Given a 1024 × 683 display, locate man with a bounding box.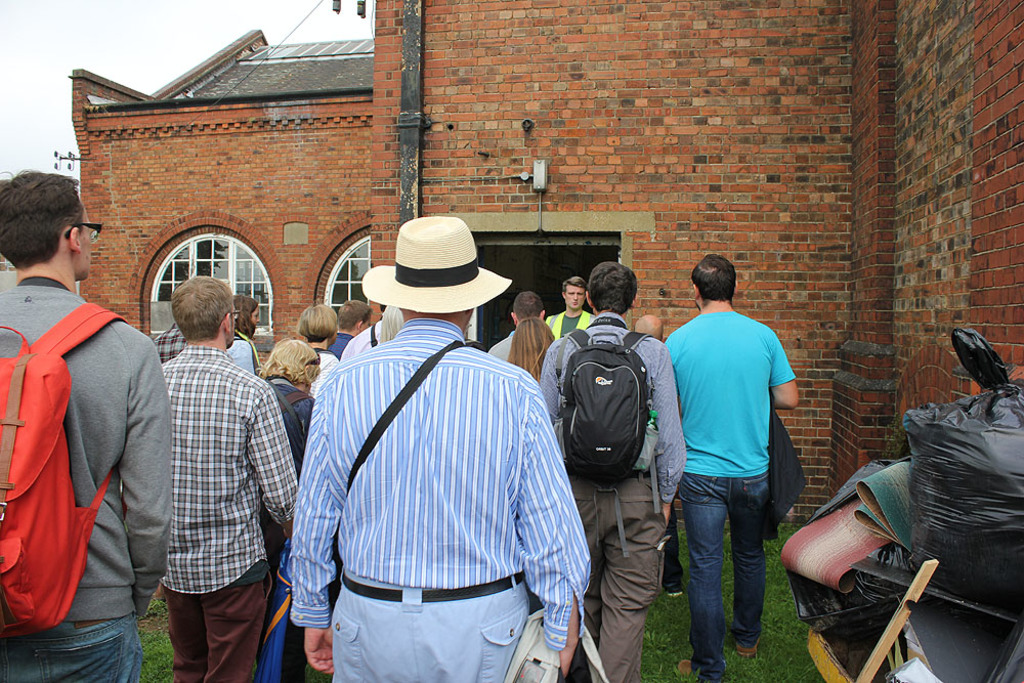
Located: crop(664, 252, 802, 677).
